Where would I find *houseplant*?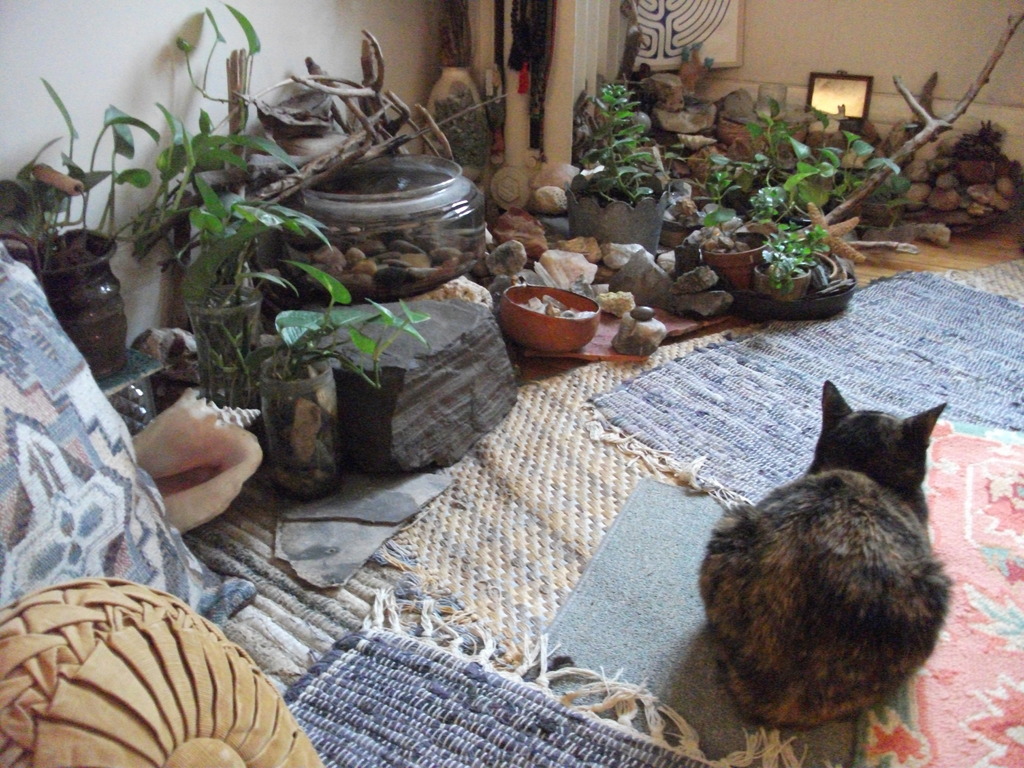
At <bbox>567, 77, 670, 260</bbox>.
